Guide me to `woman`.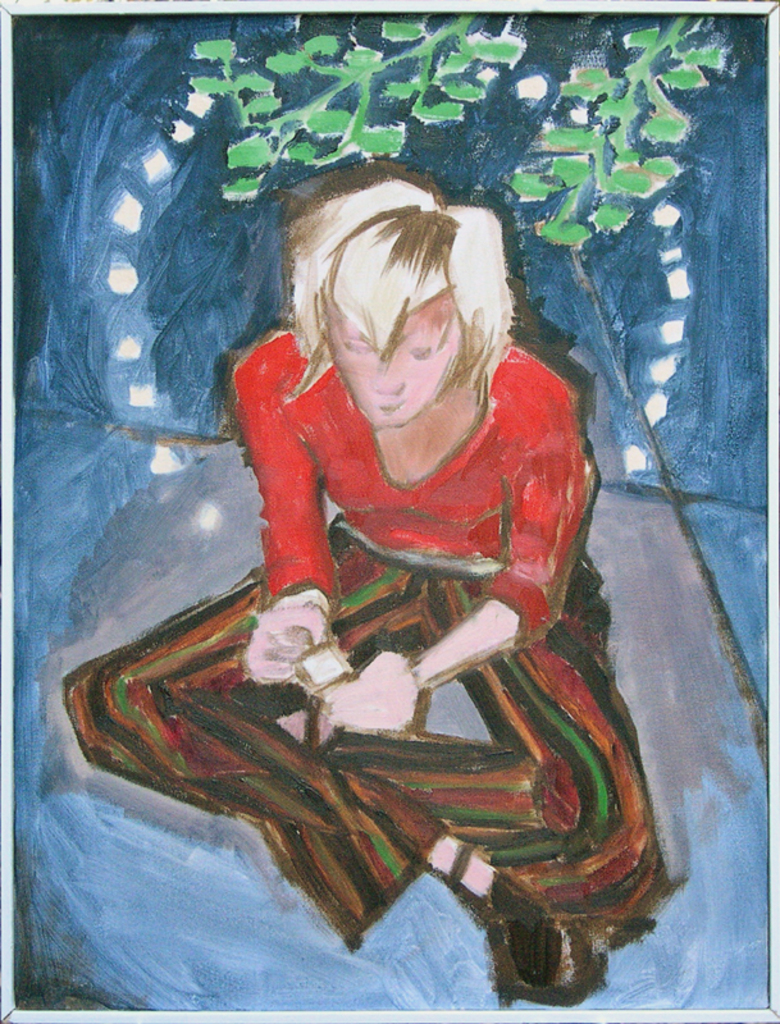
Guidance: (150,102,660,948).
